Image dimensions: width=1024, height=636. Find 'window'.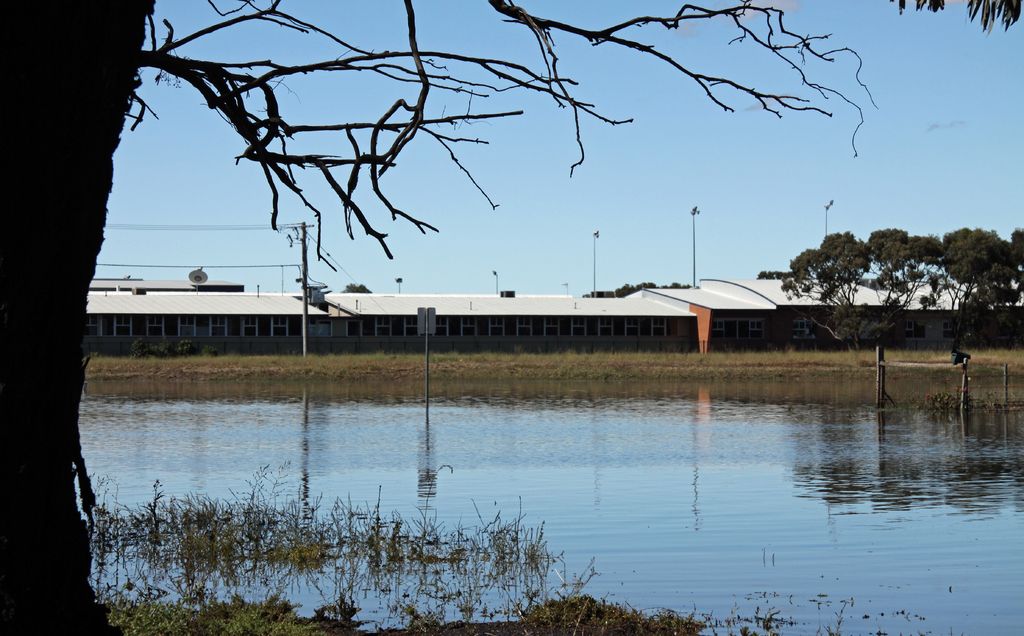
<box>147,315,165,336</box>.
